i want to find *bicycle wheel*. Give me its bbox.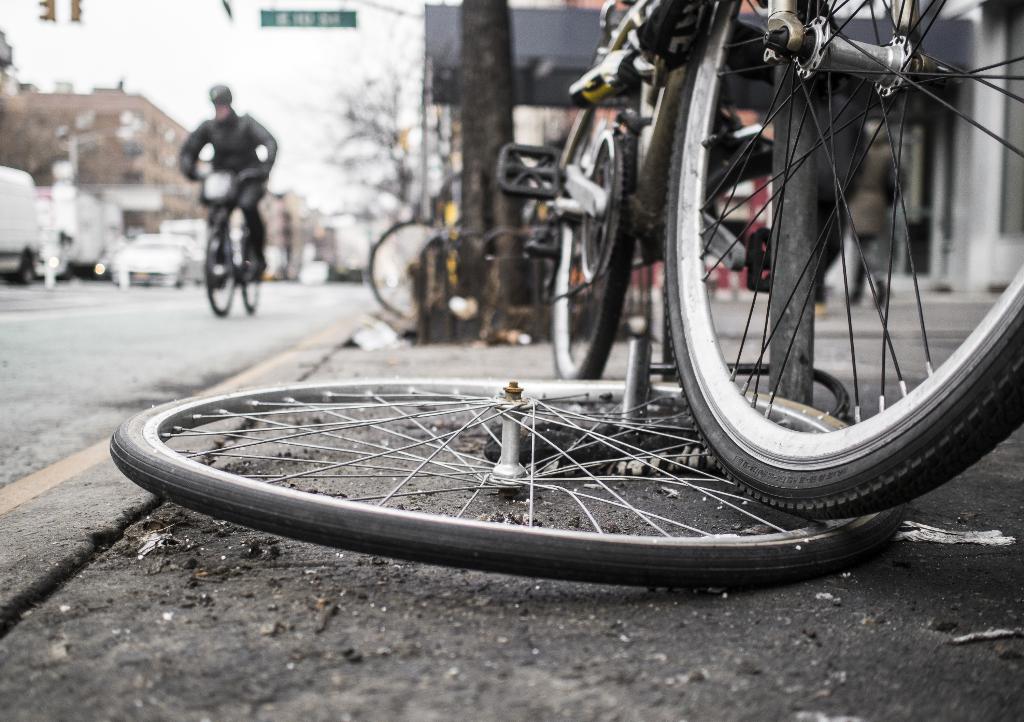
crop(362, 217, 442, 316).
